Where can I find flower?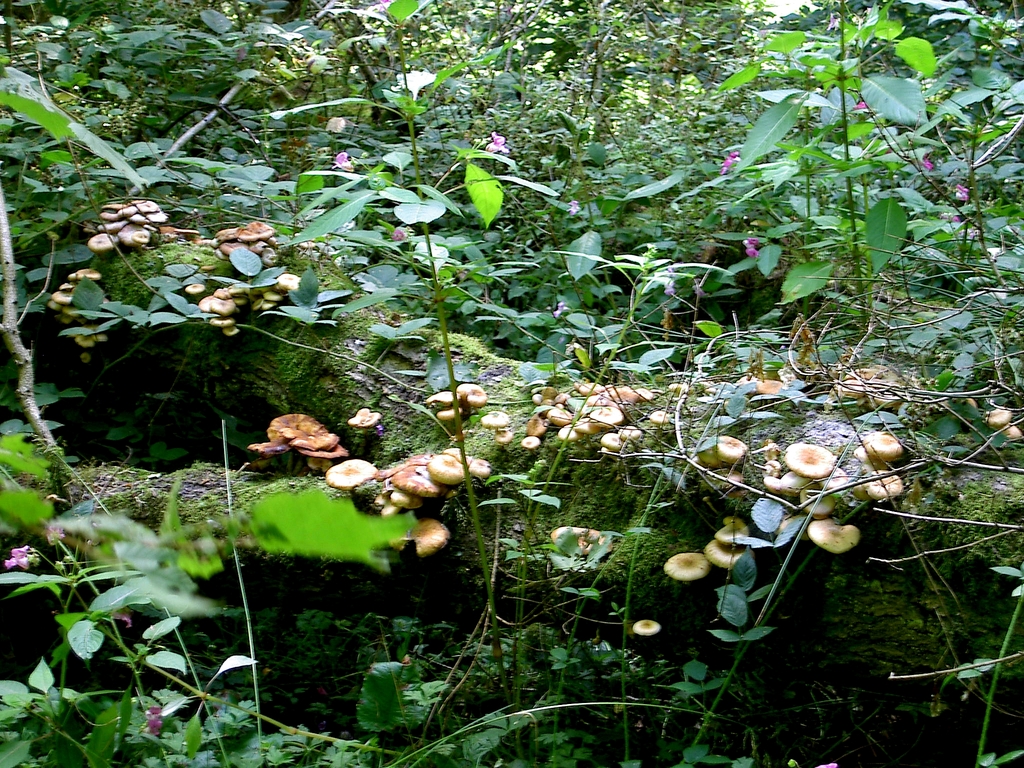
You can find it at 4,543,36,569.
